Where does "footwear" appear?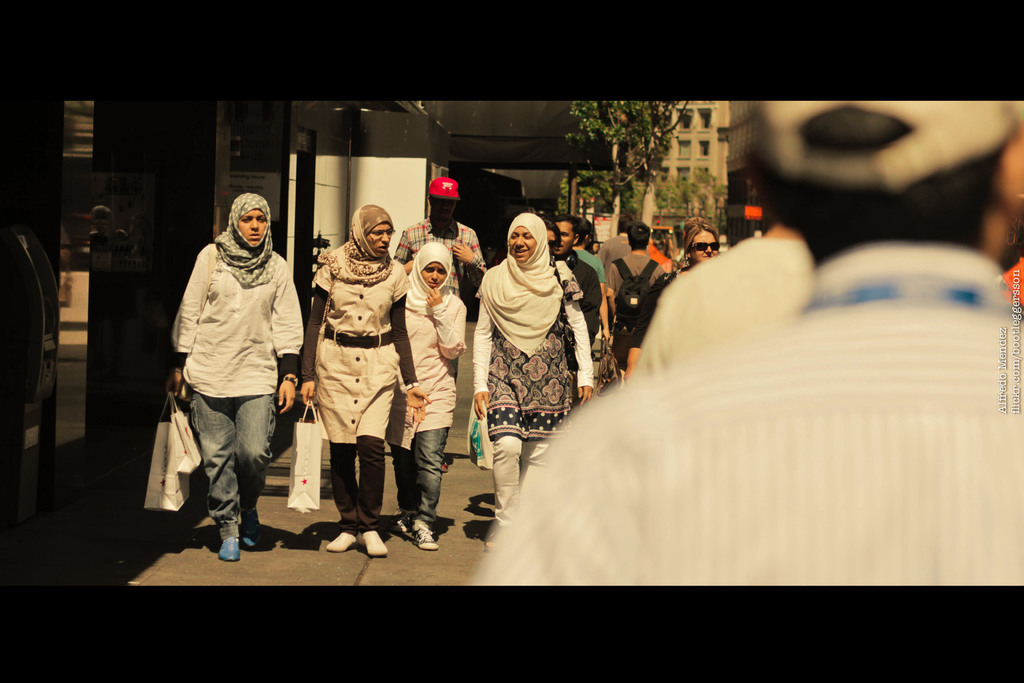
Appears at 394,512,412,541.
